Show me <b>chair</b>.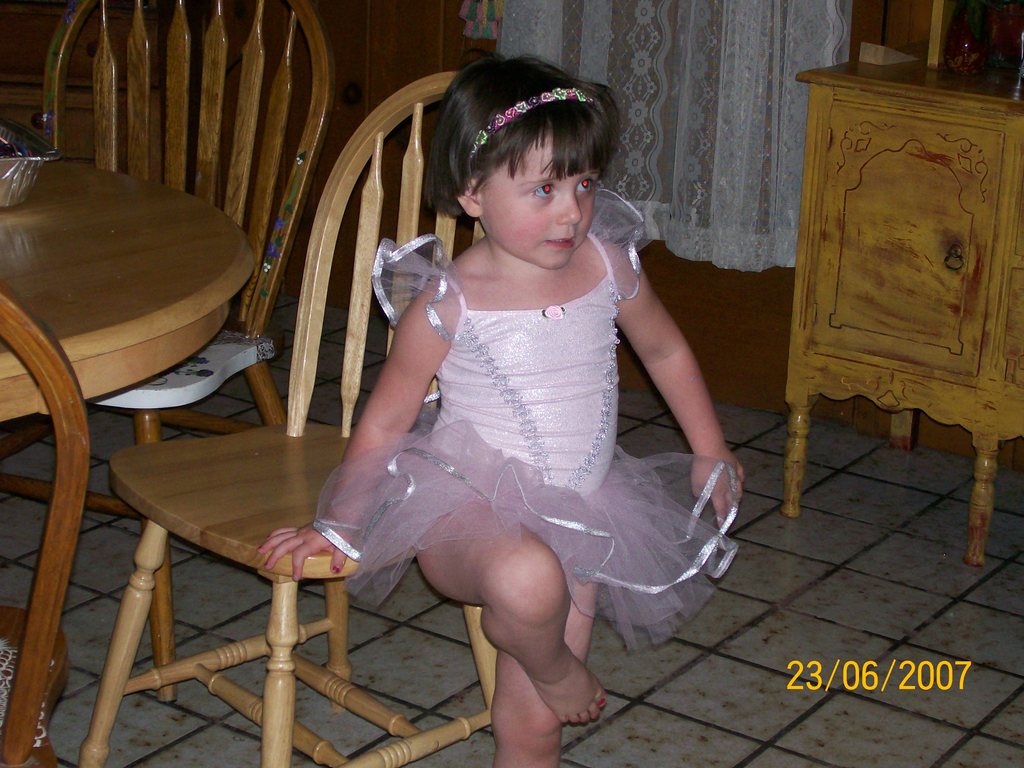
<b>chair</b> is here: (x1=0, y1=284, x2=91, y2=767).
